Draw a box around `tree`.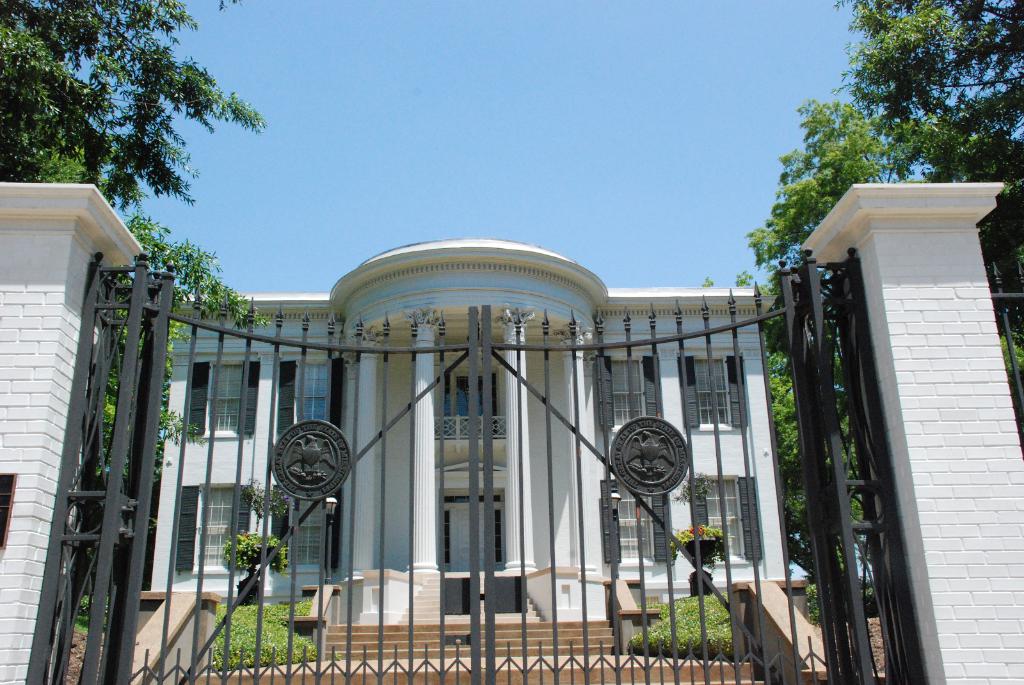
bbox(0, 0, 259, 203).
